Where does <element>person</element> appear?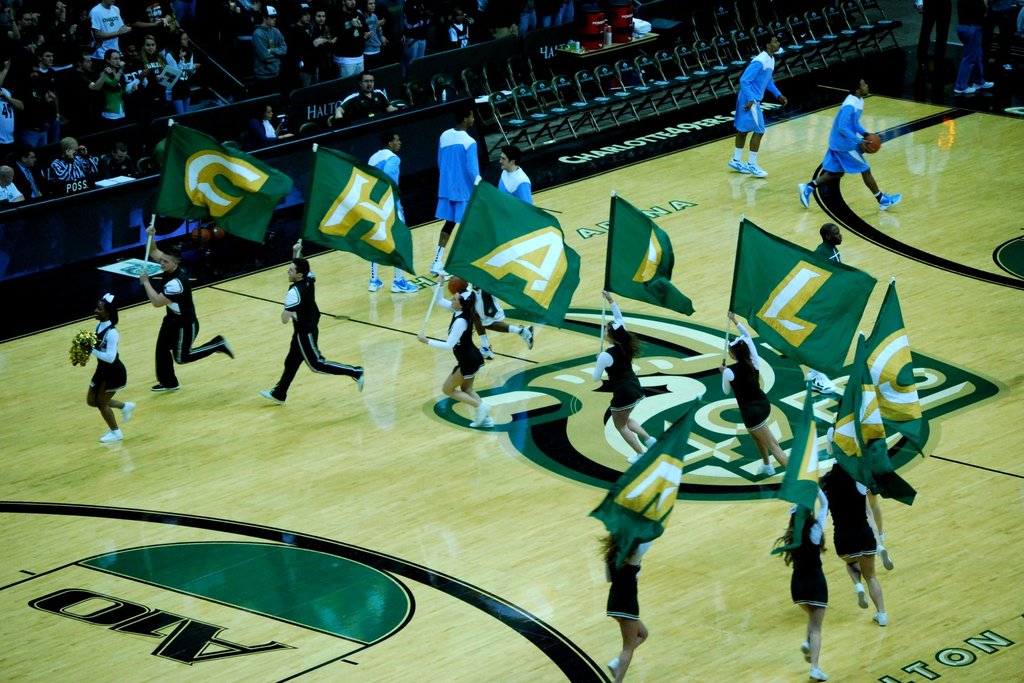
Appears at locate(366, 130, 423, 297).
